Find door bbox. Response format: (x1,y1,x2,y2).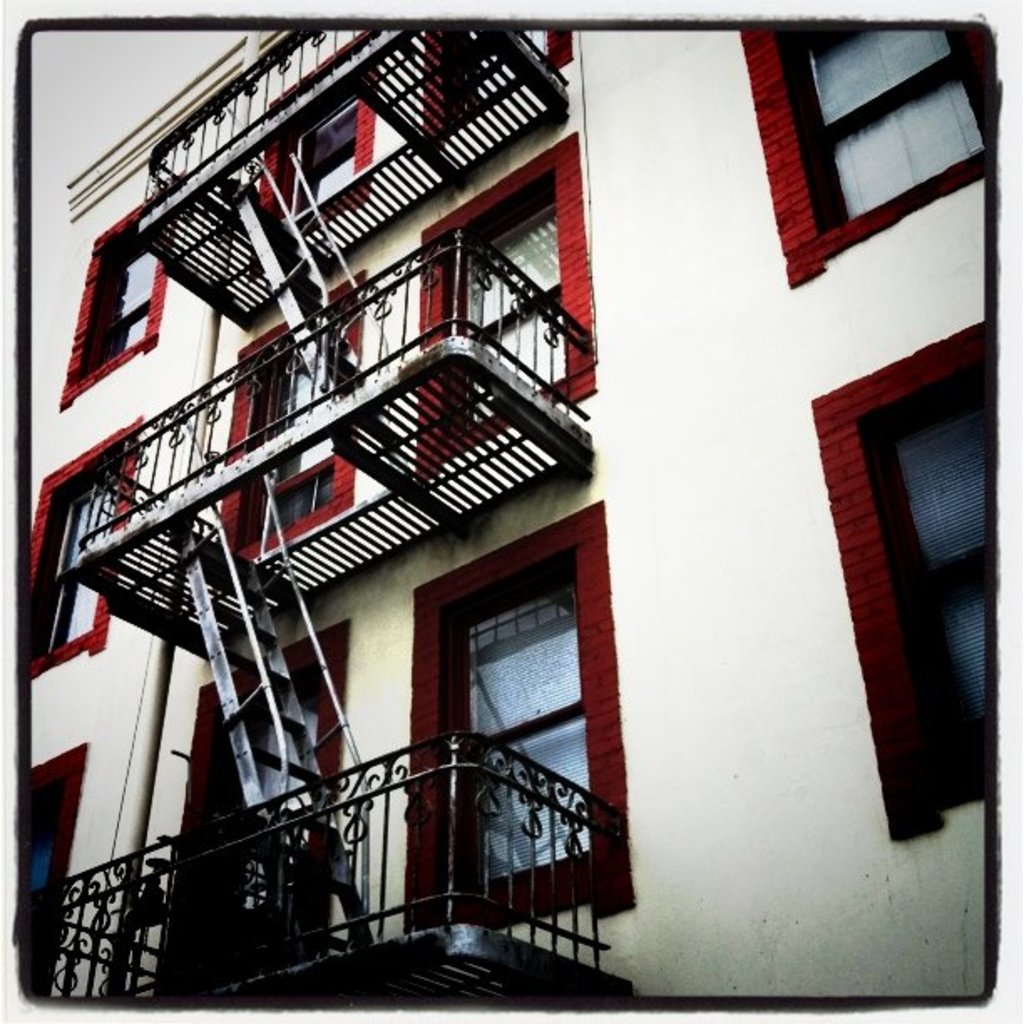
(425,564,607,825).
